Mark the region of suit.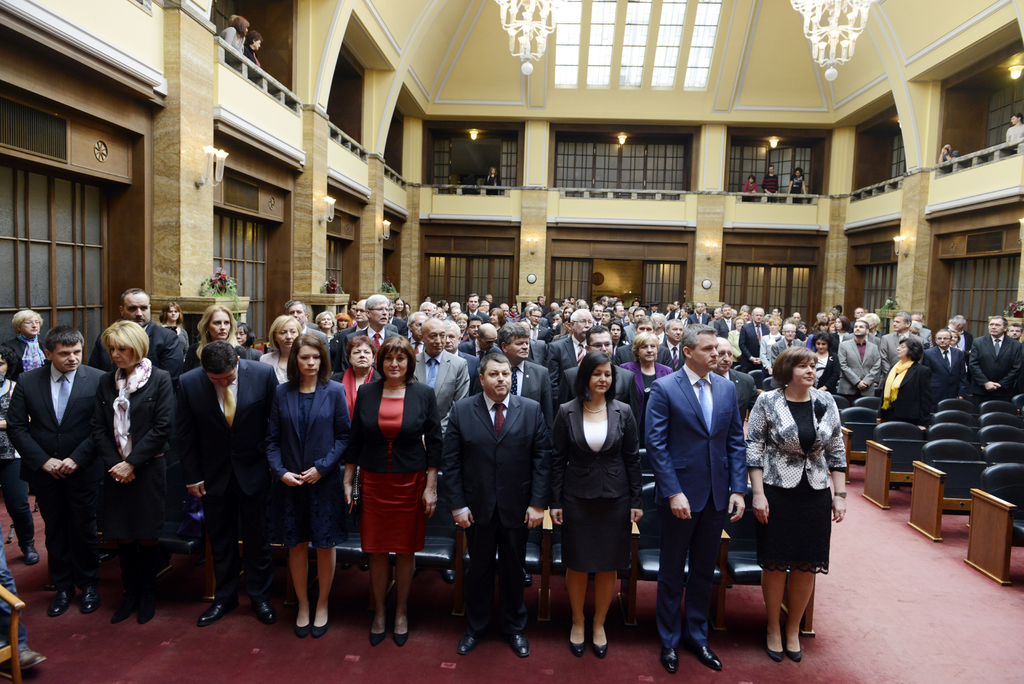
Region: detection(925, 341, 965, 400).
